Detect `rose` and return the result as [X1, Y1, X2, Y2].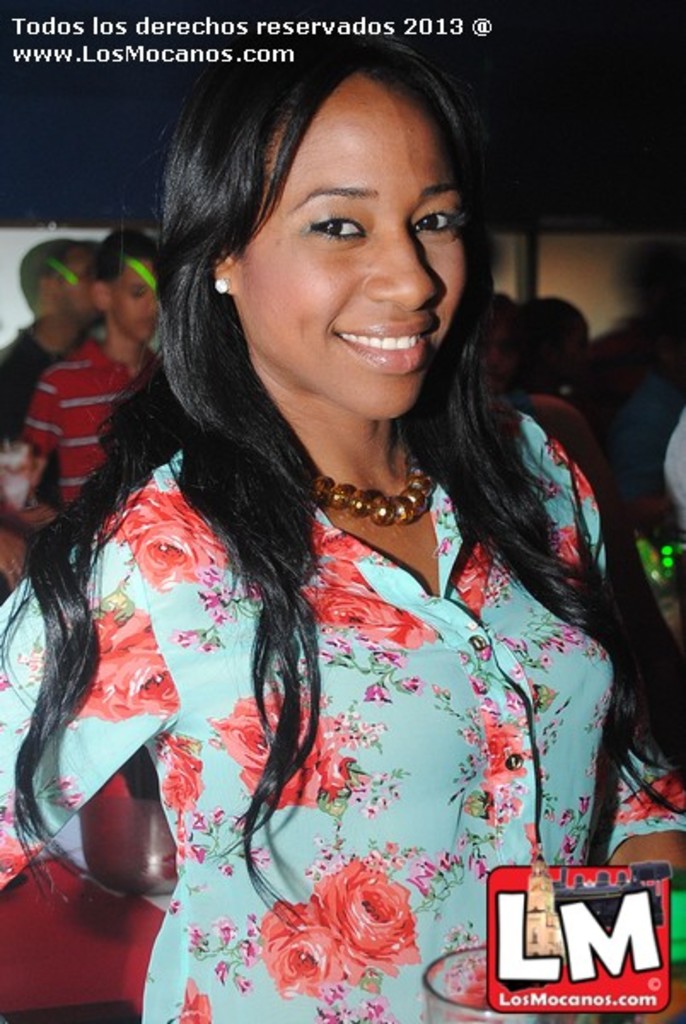
[160, 730, 201, 814].
